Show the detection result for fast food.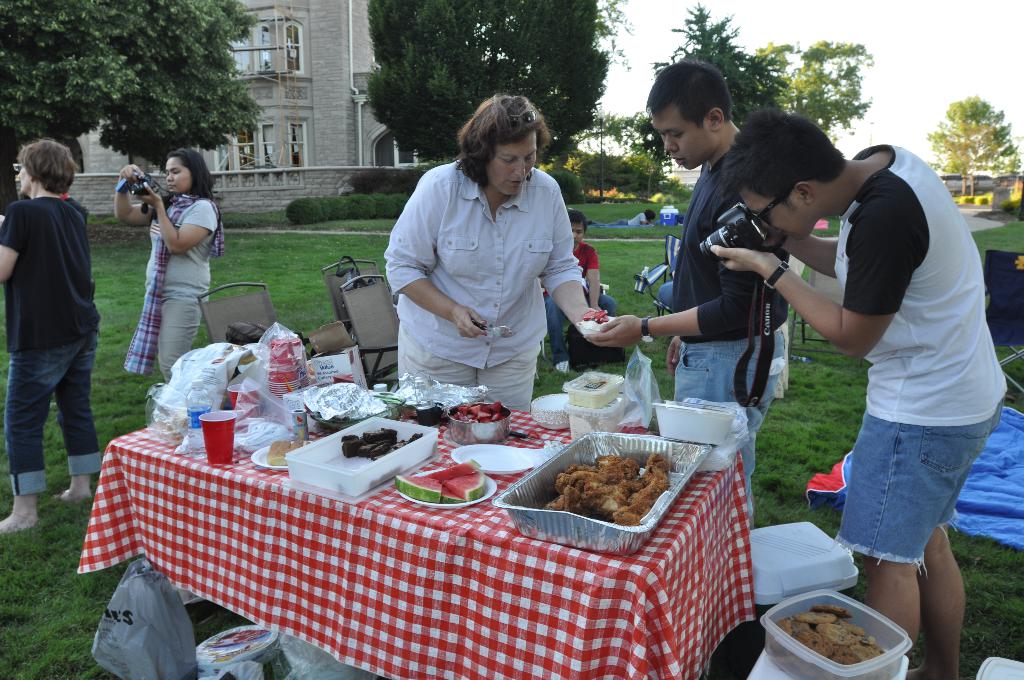
bbox=[329, 428, 436, 460].
